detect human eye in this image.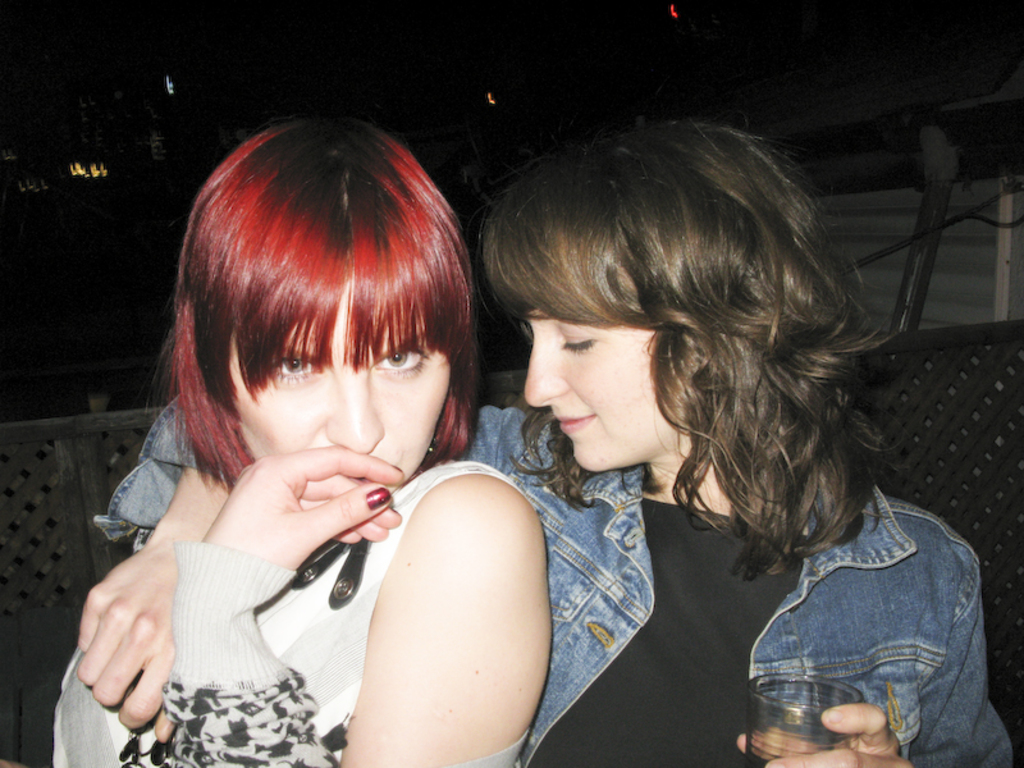
Detection: bbox=(269, 347, 321, 384).
